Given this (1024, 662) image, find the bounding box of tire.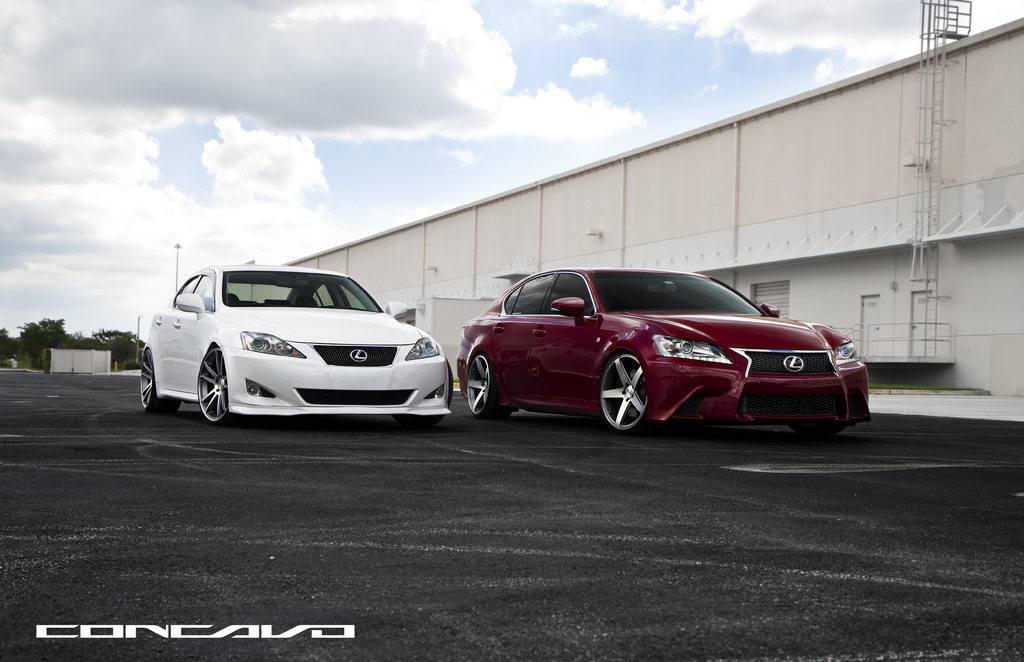
box=[595, 354, 648, 429].
